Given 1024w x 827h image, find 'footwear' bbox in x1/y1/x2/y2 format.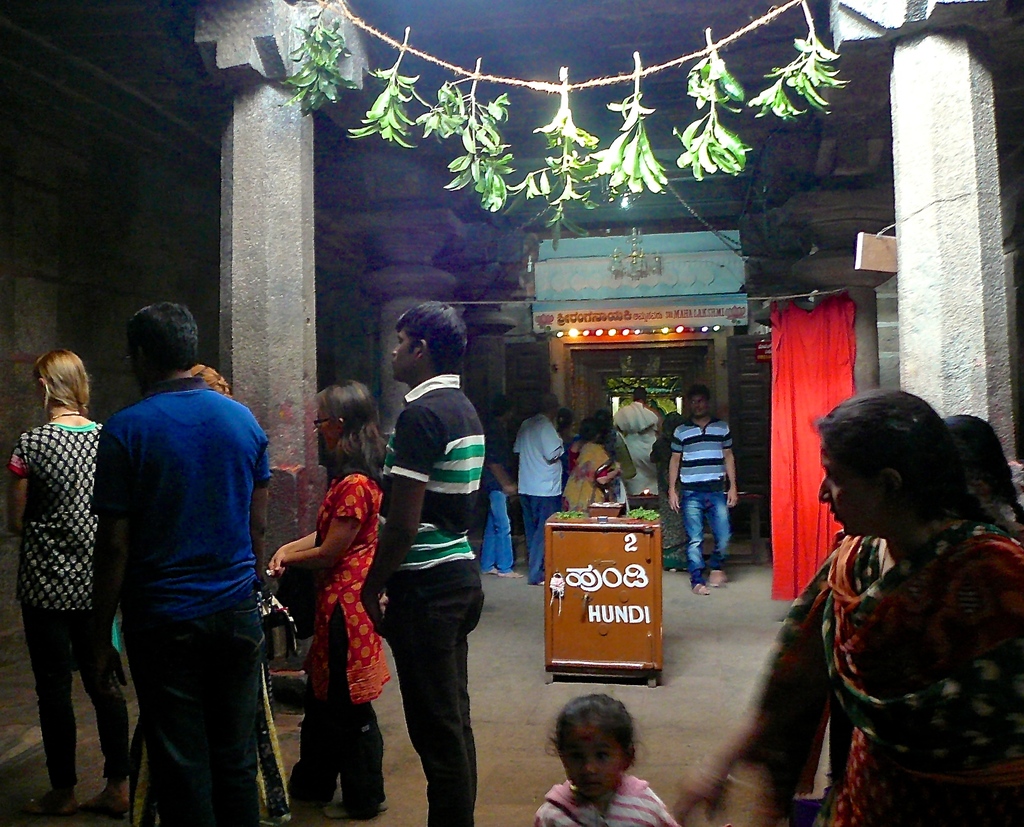
689/582/714/597.
